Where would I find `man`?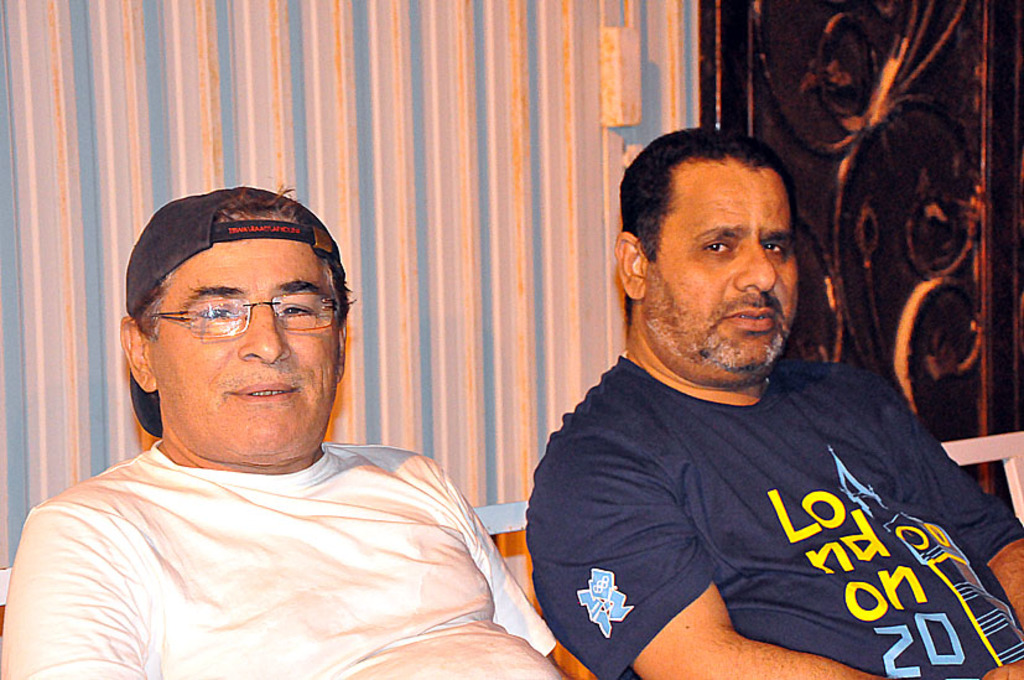
At 0/186/598/679.
